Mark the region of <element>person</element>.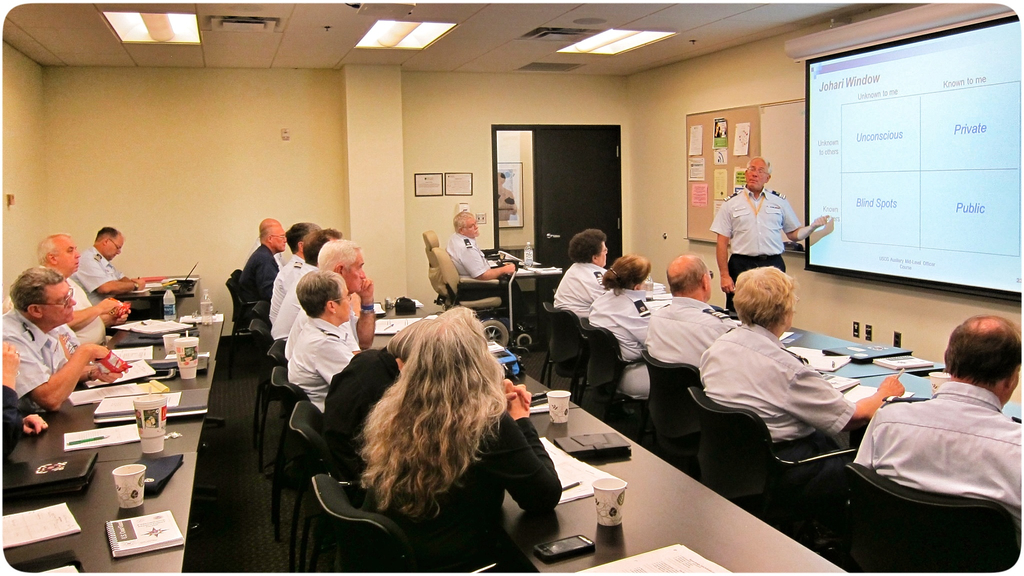
Region: x1=649 y1=258 x2=728 y2=368.
